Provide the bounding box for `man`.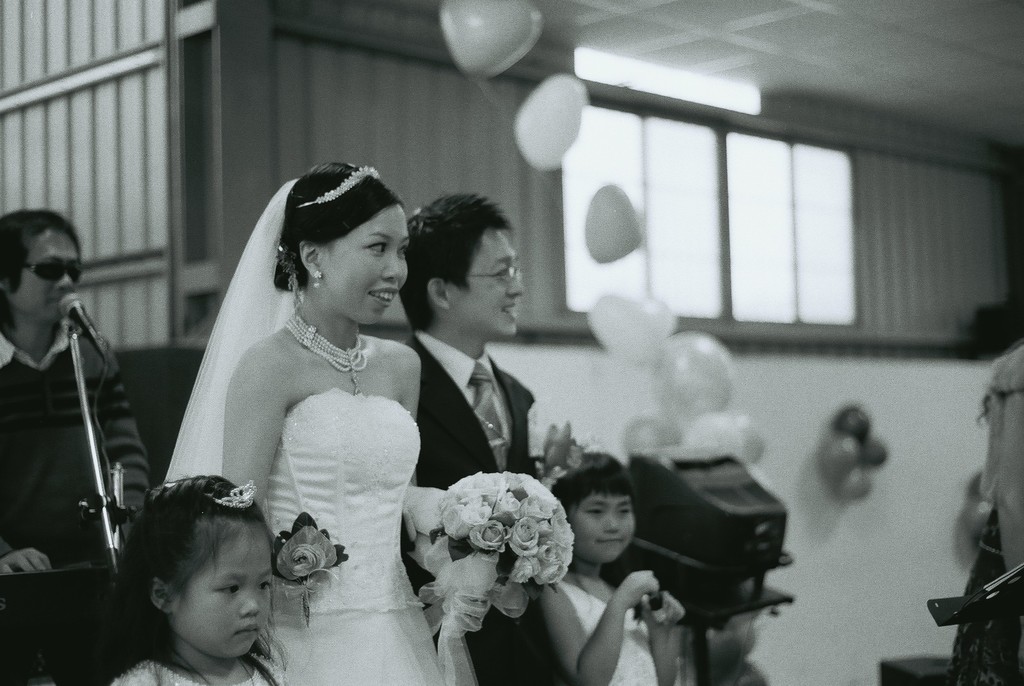
pyautogui.locateOnScreen(0, 206, 152, 575).
